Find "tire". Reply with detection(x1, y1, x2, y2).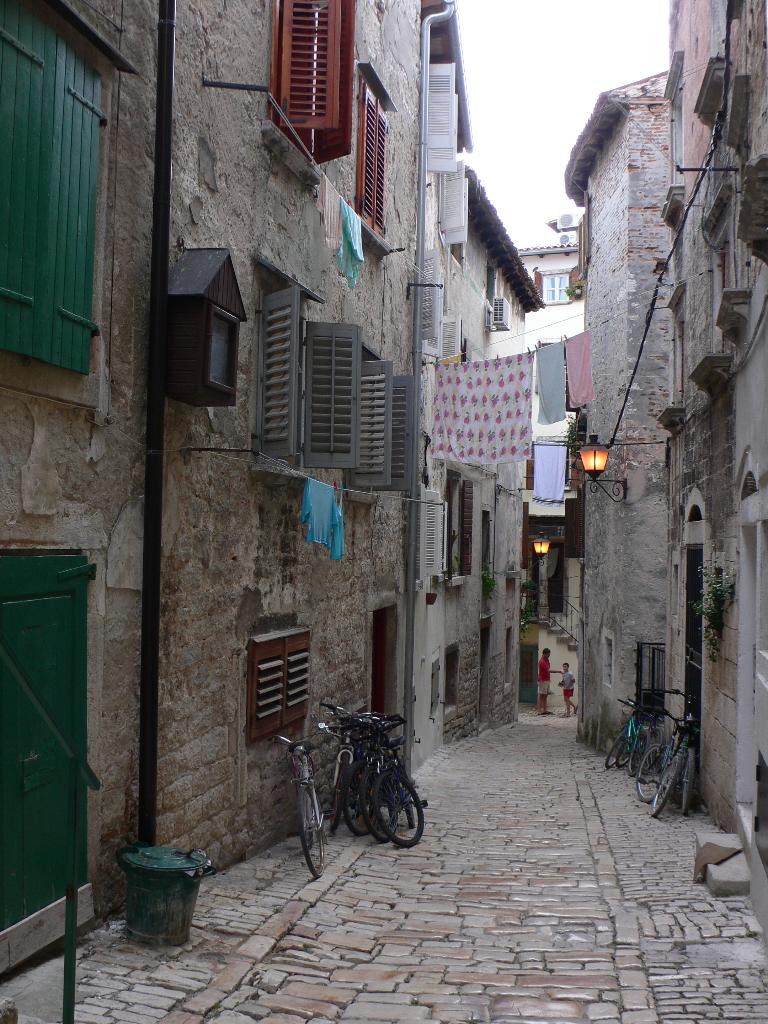
detection(362, 761, 400, 843).
